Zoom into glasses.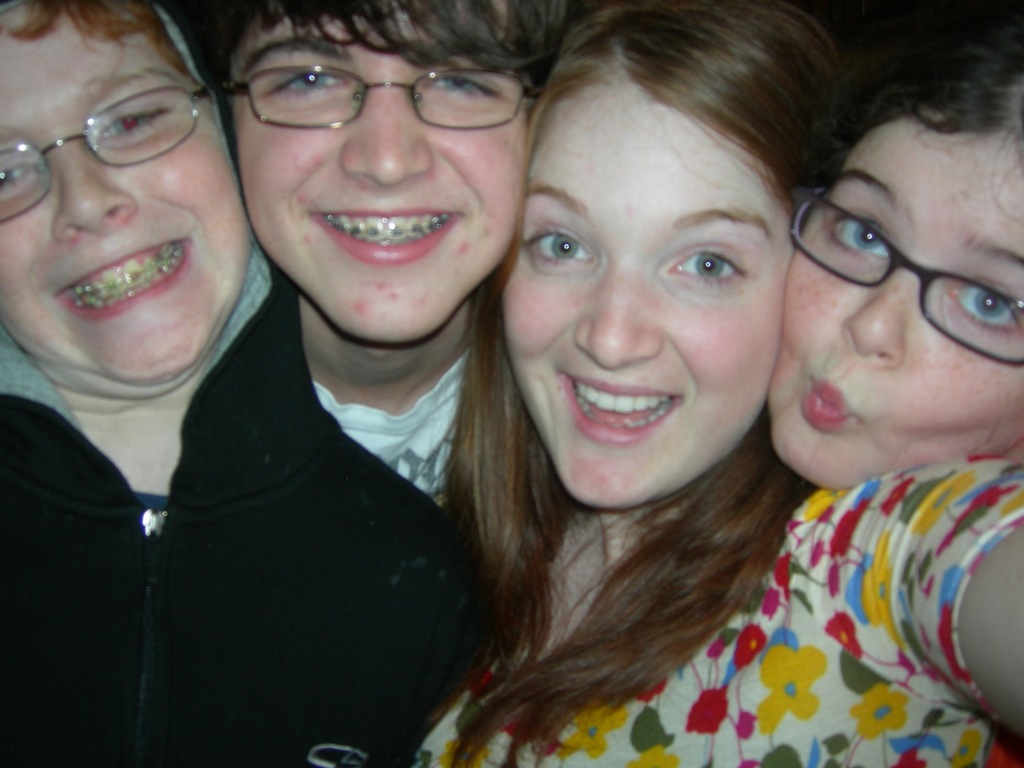
Zoom target: <box>210,66,543,134</box>.
